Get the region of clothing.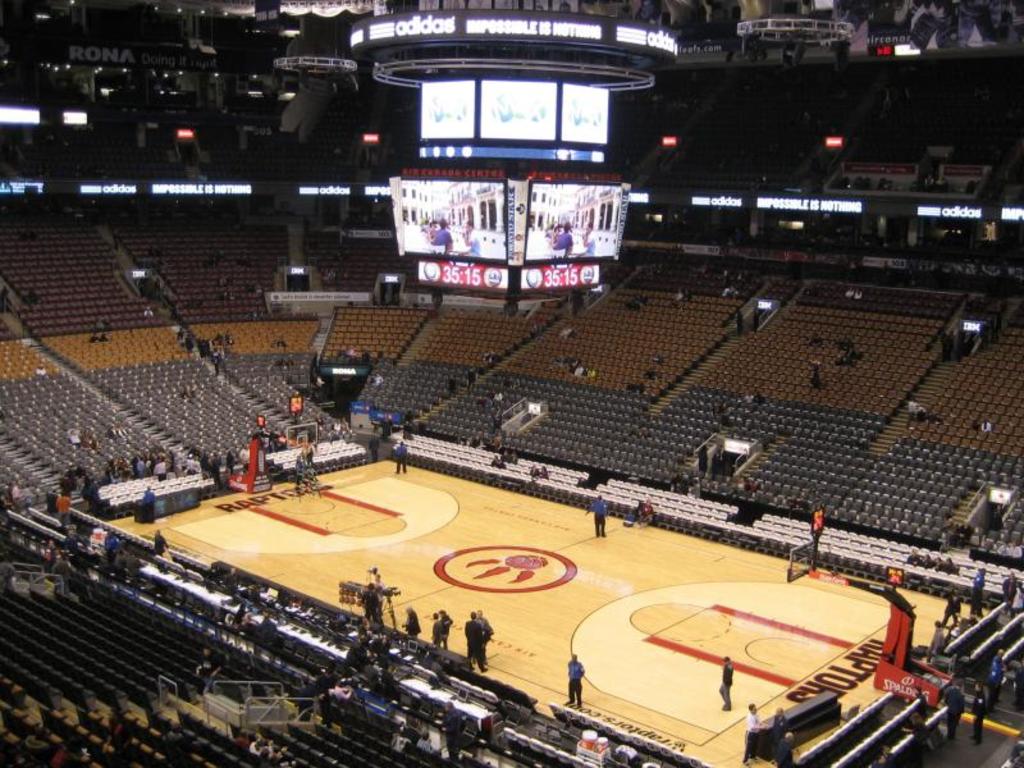
[x1=585, y1=502, x2=607, y2=540].
